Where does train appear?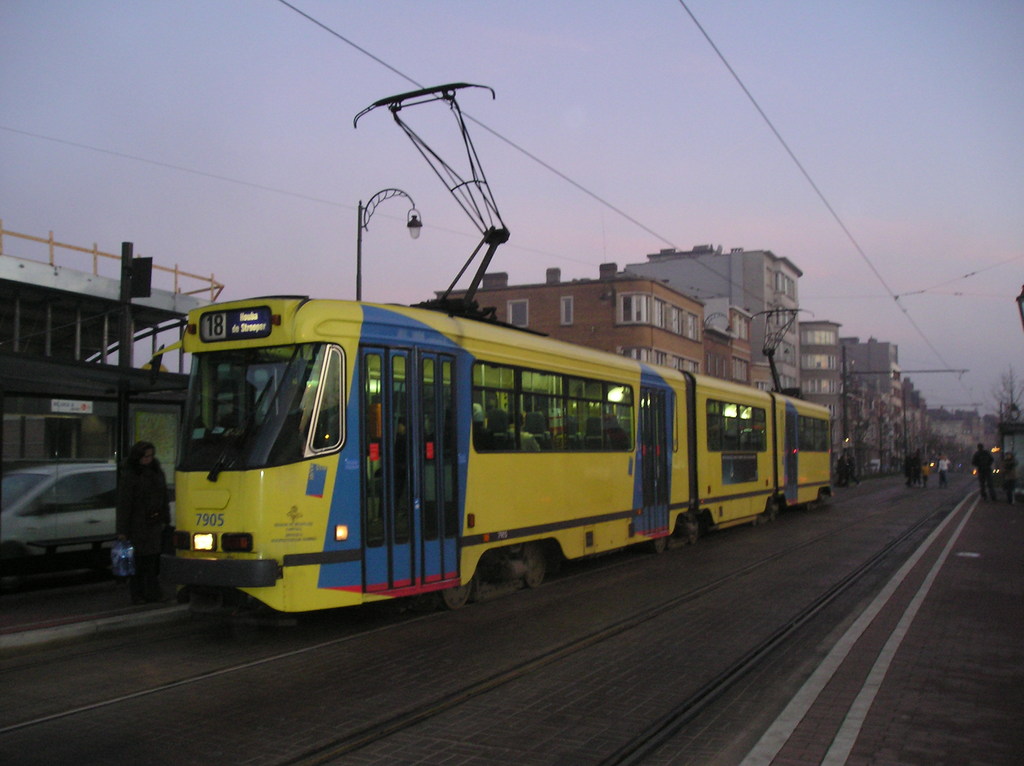
Appears at [left=159, top=78, right=835, bottom=611].
